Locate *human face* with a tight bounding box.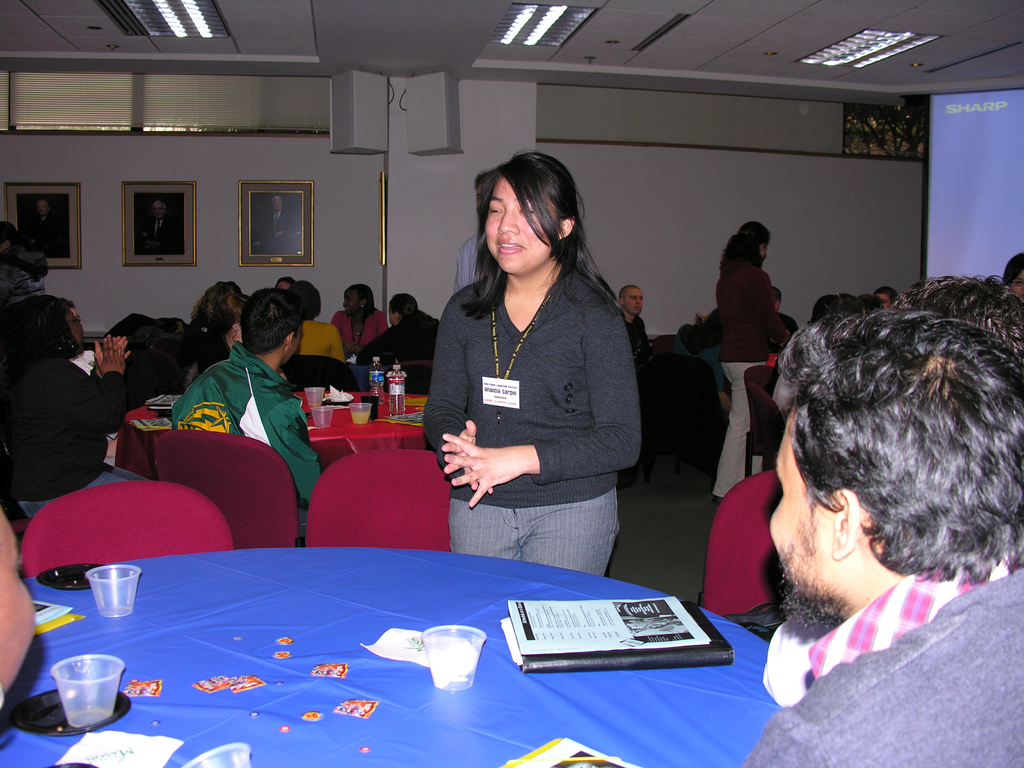
{"left": 488, "top": 180, "right": 558, "bottom": 274}.
